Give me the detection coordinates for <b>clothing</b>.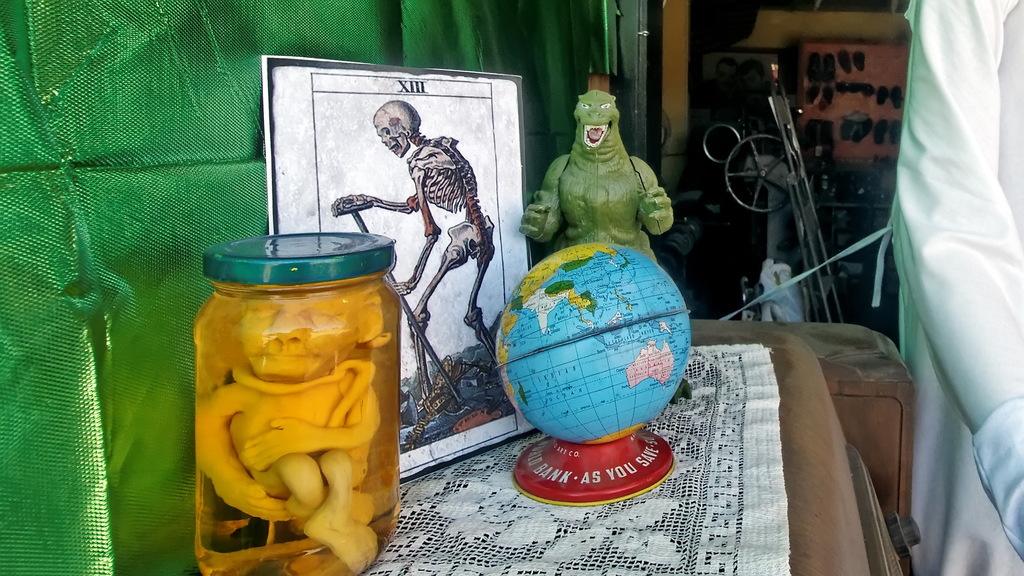
crop(886, 1, 1023, 575).
